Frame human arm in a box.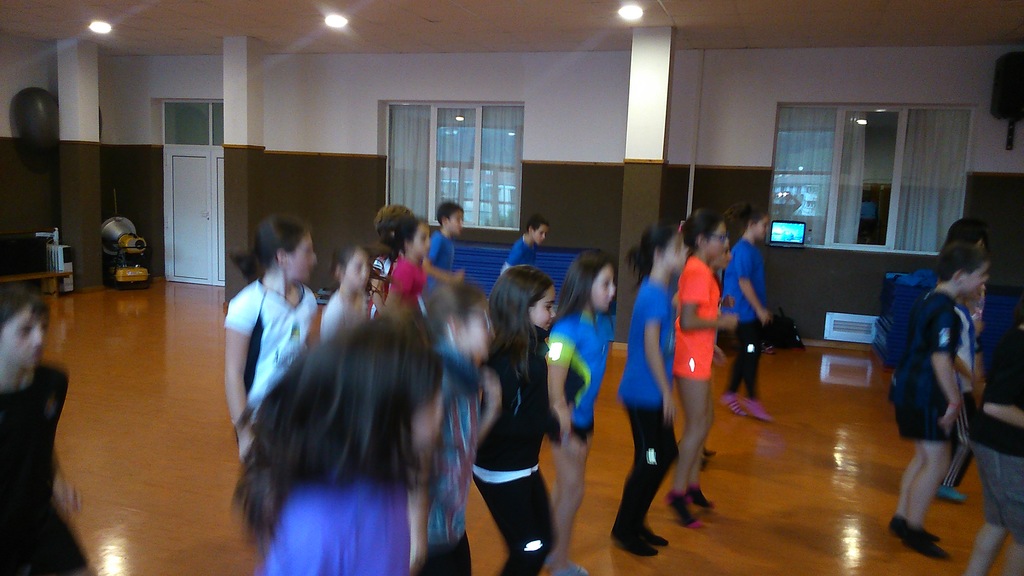
select_region(985, 336, 1023, 429).
